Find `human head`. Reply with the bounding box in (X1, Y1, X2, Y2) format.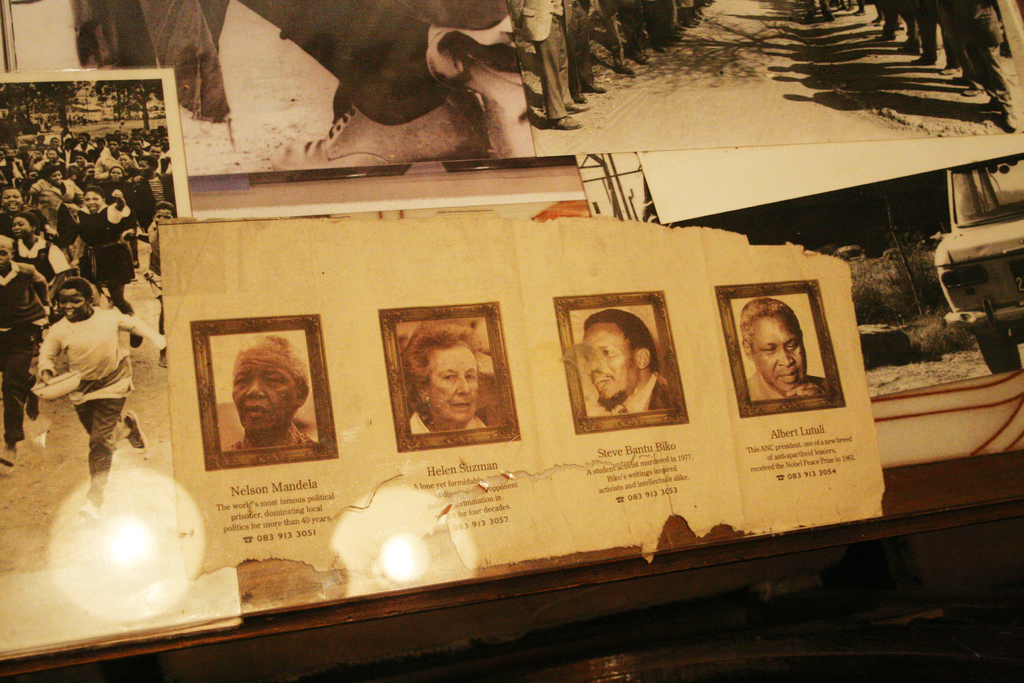
(148, 144, 161, 159).
